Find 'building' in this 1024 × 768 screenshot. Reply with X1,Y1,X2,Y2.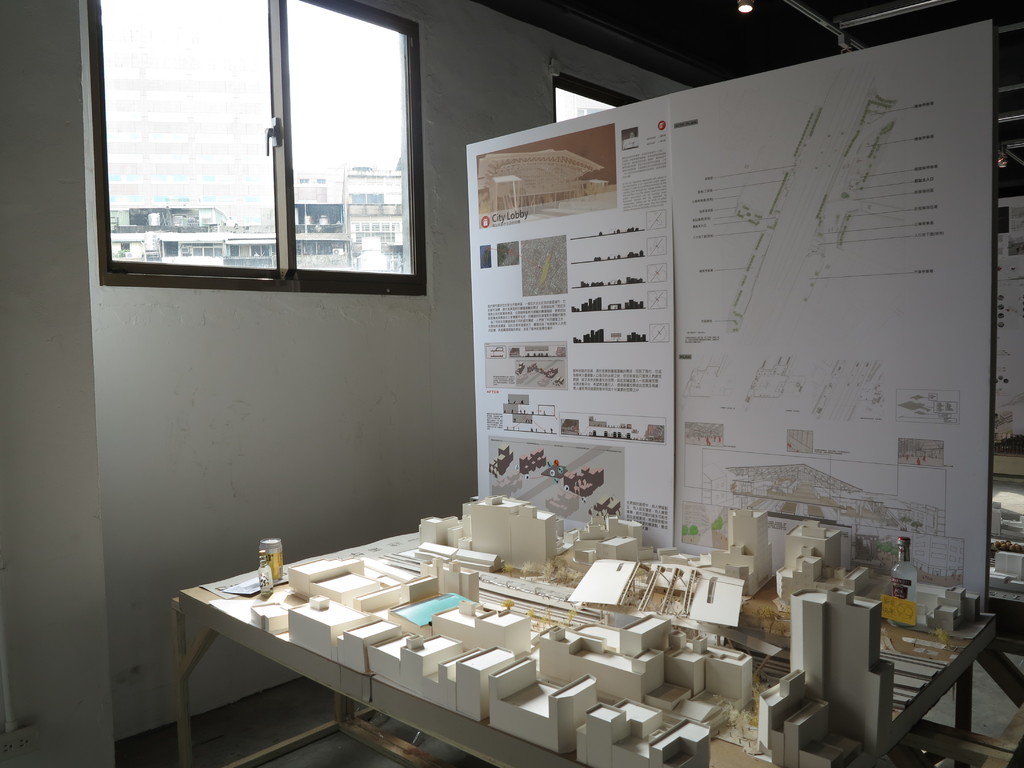
220,162,412,275.
